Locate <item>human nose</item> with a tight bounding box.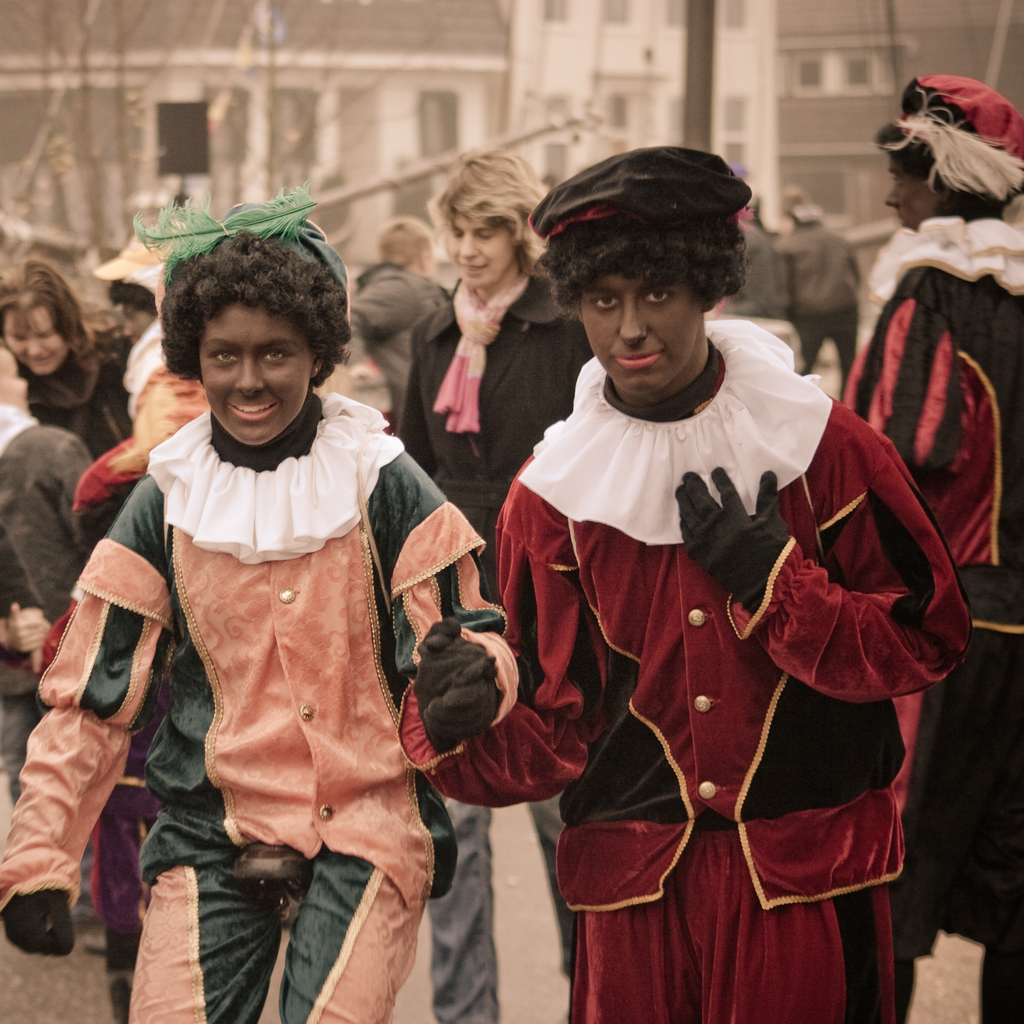
Rect(235, 350, 263, 396).
